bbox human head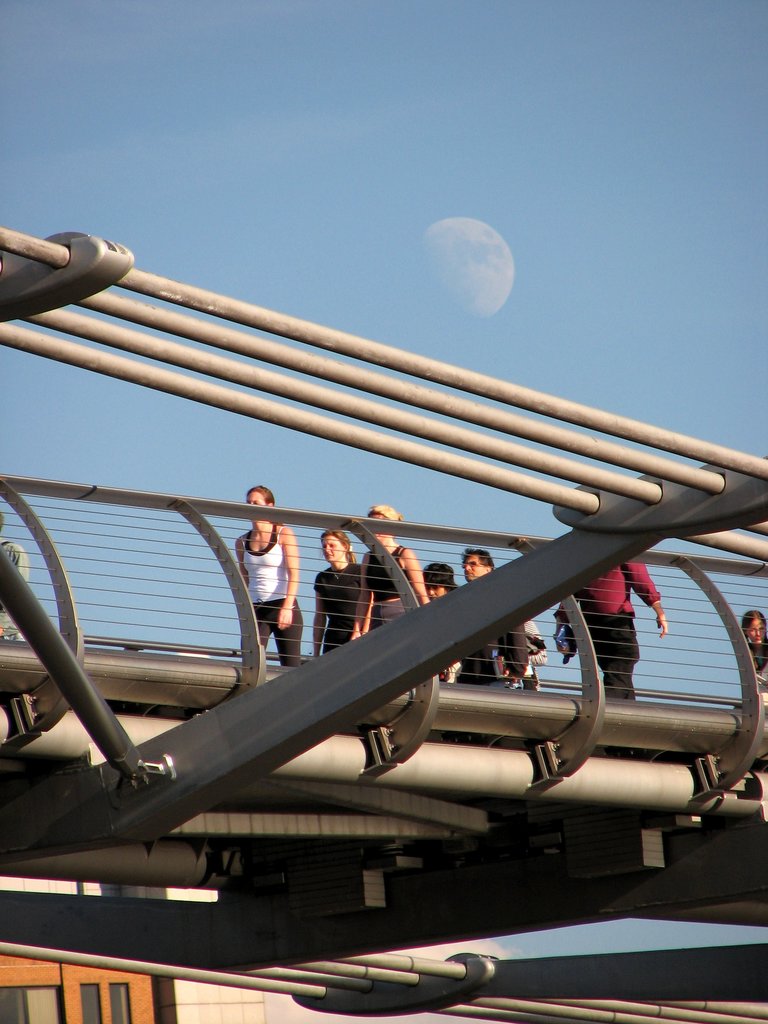
{"left": 461, "top": 548, "right": 495, "bottom": 584}
